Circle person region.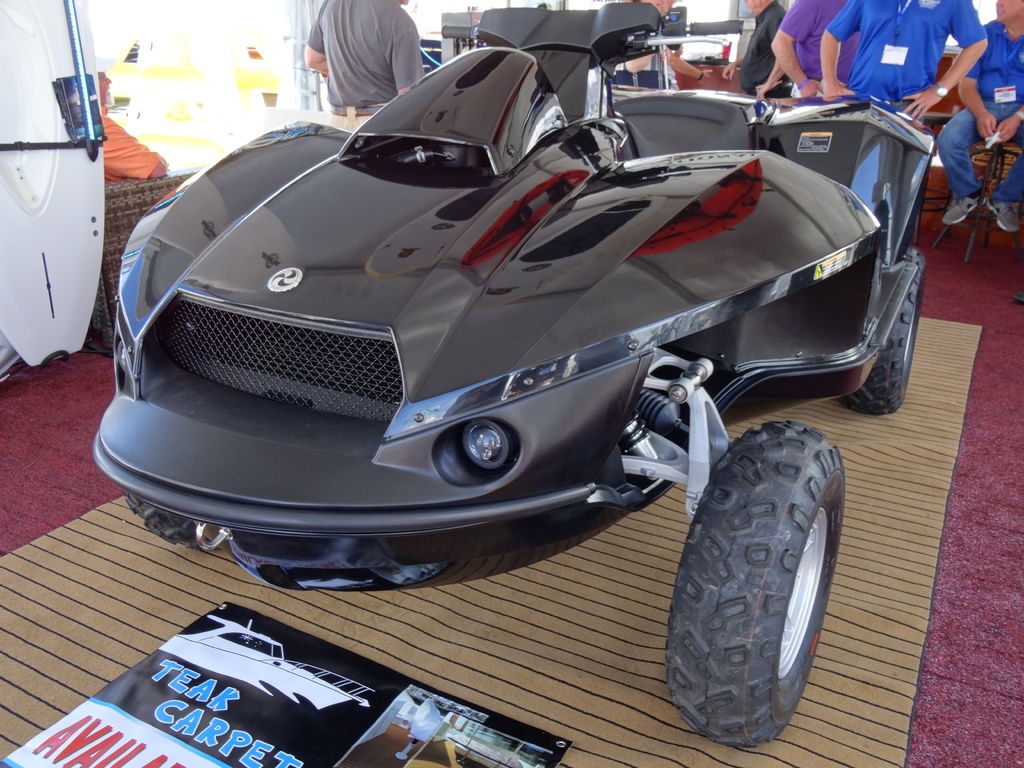
Region: {"x1": 935, "y1": 0, "x2": 1023, "y2": 234}.
